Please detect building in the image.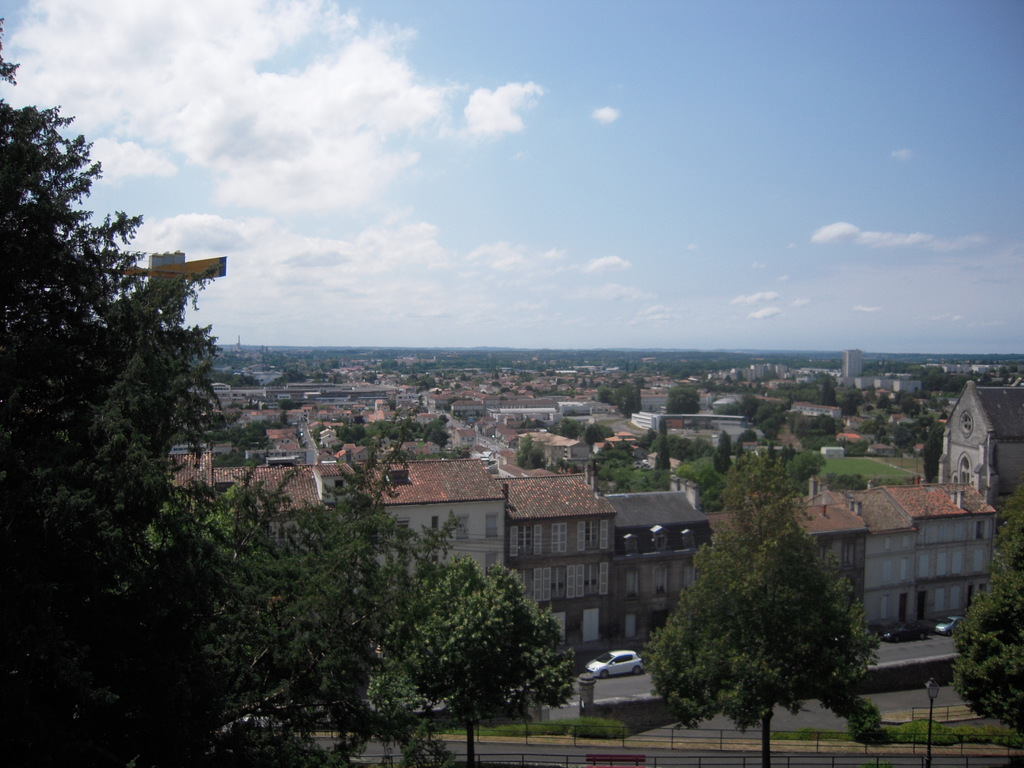
(x1=605, y1=491, x2=713, y2=650).
